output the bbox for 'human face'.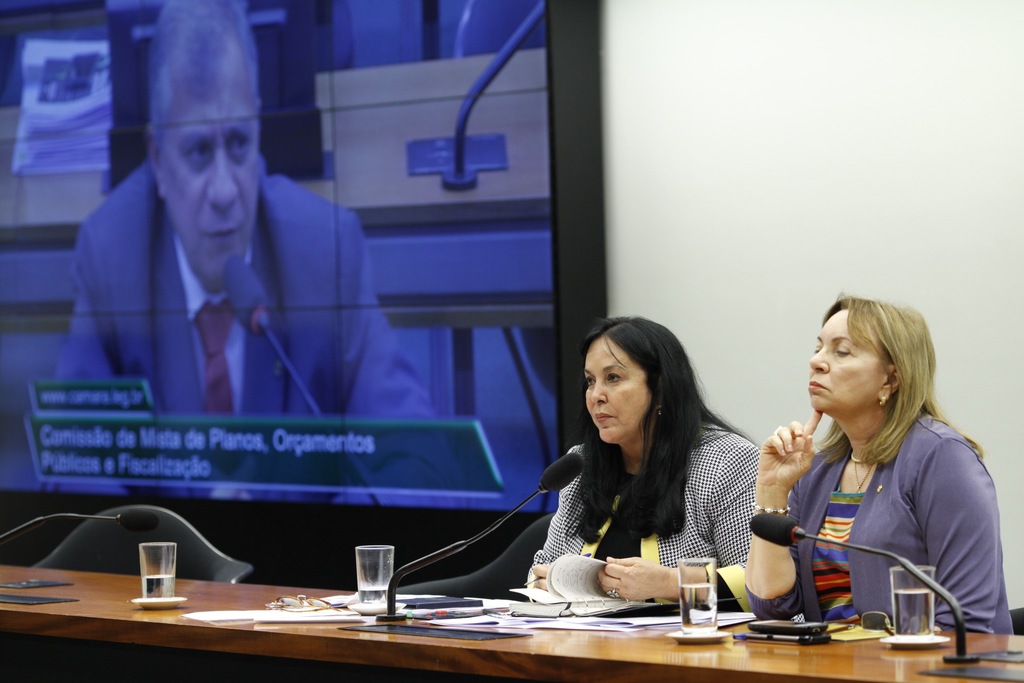
select_region(808, 308, 888, 414).
